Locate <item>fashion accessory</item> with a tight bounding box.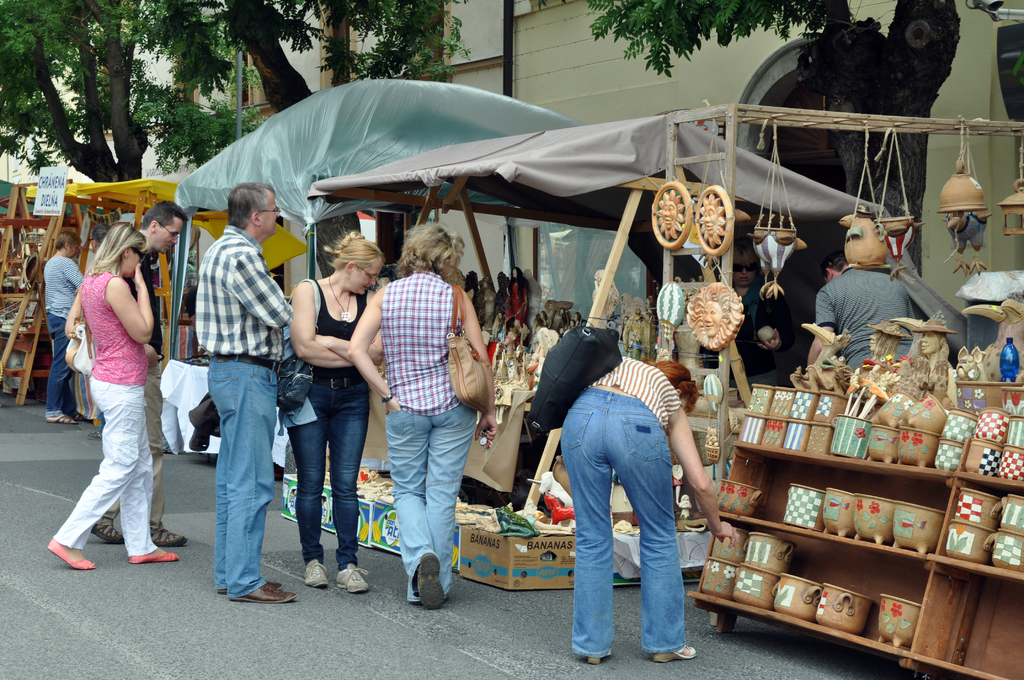
440/280/494/412.
